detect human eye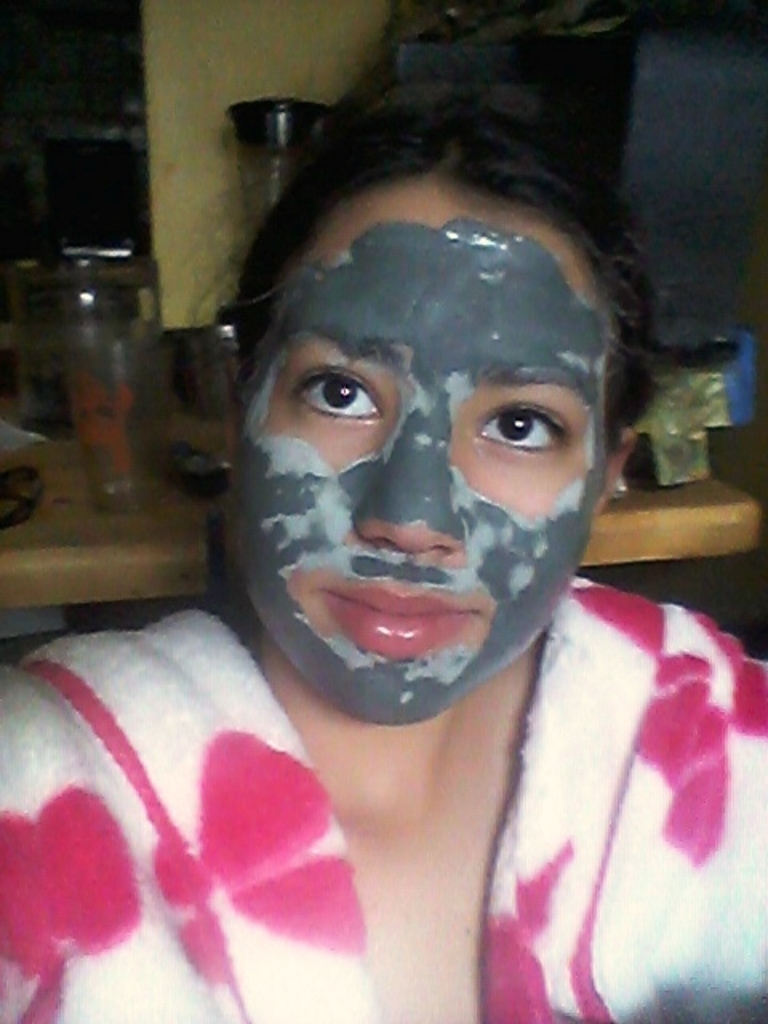
<bbox>291, 350, 390, 427</bbox>
